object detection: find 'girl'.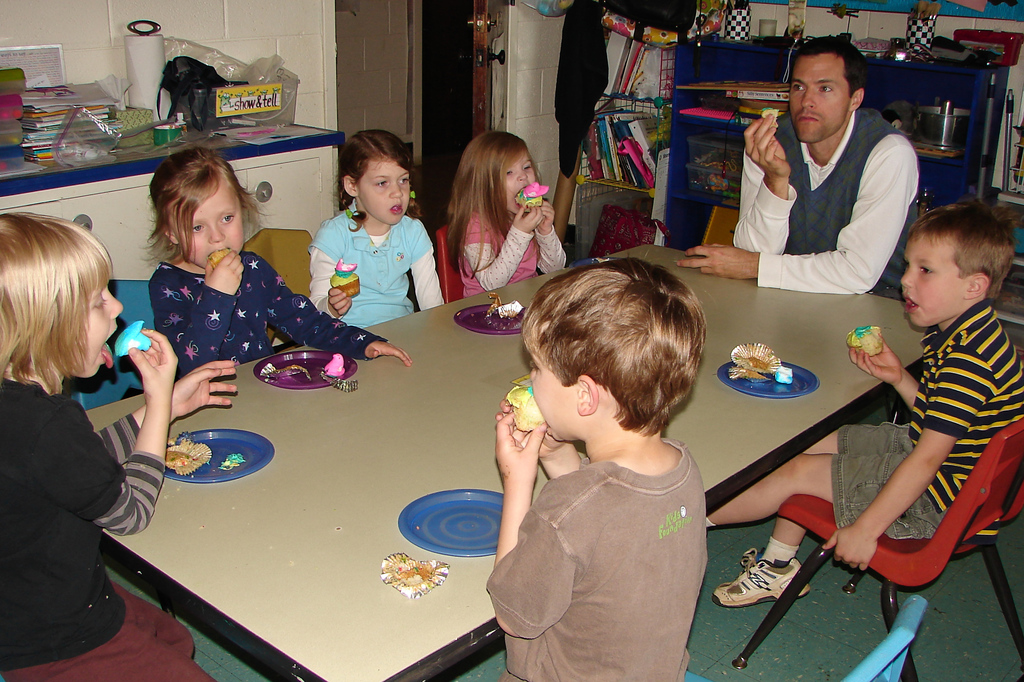
bbox(1, 207, 237, 681).
